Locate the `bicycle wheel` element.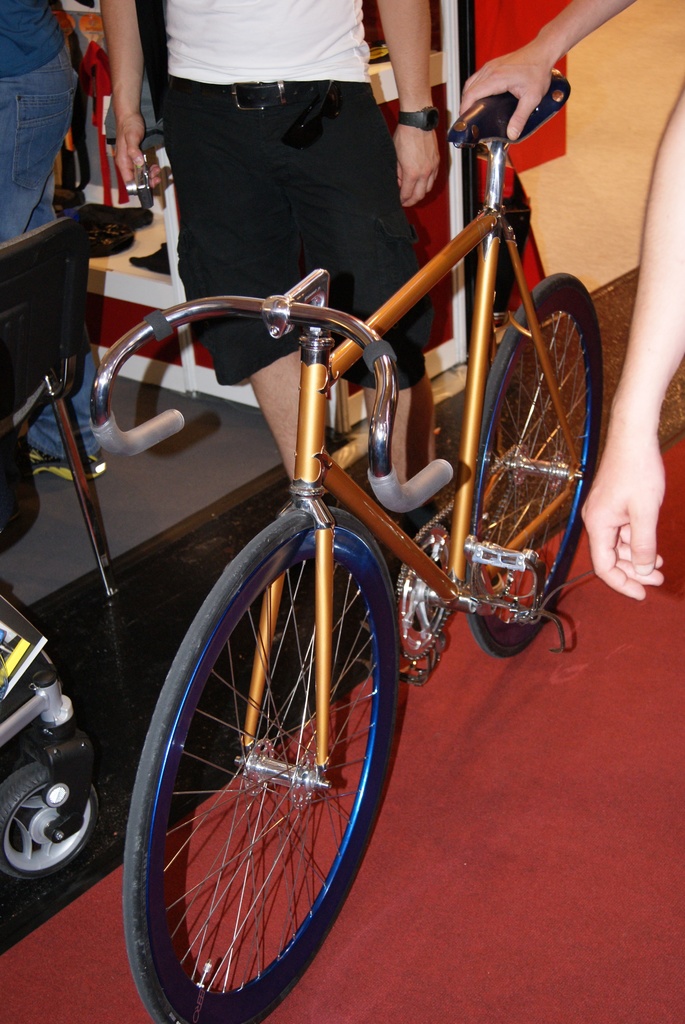
Element bbox: detection(126, 532, 415, 1023).
